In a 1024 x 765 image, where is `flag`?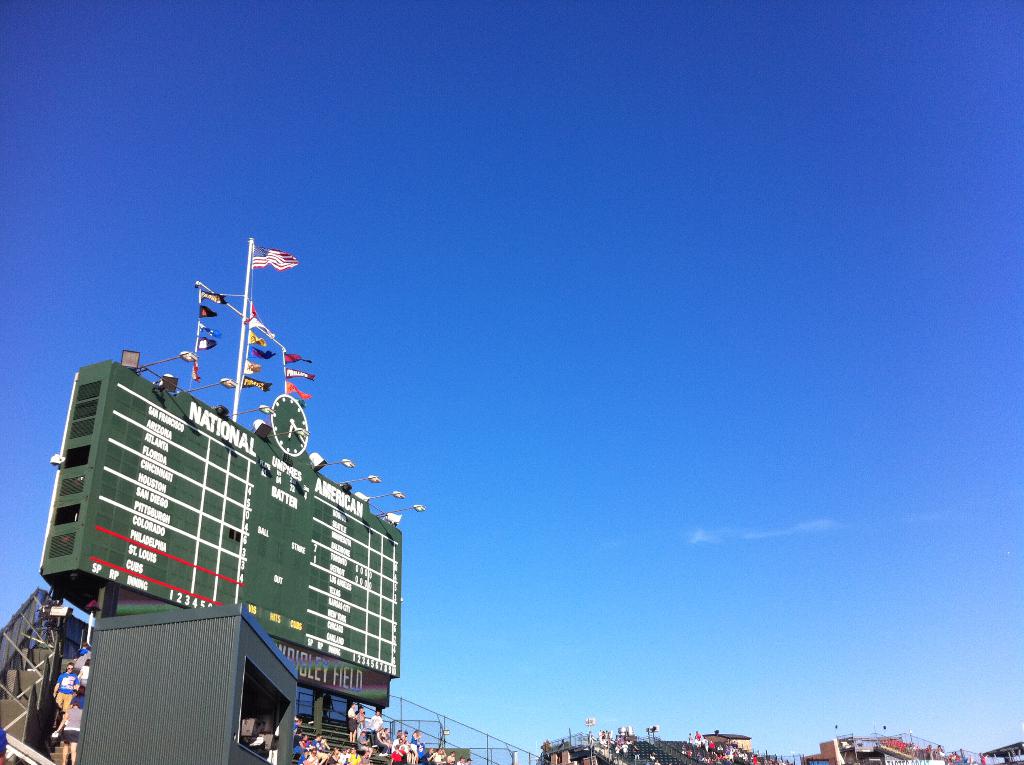
rect(198, 322, 219, 341).
